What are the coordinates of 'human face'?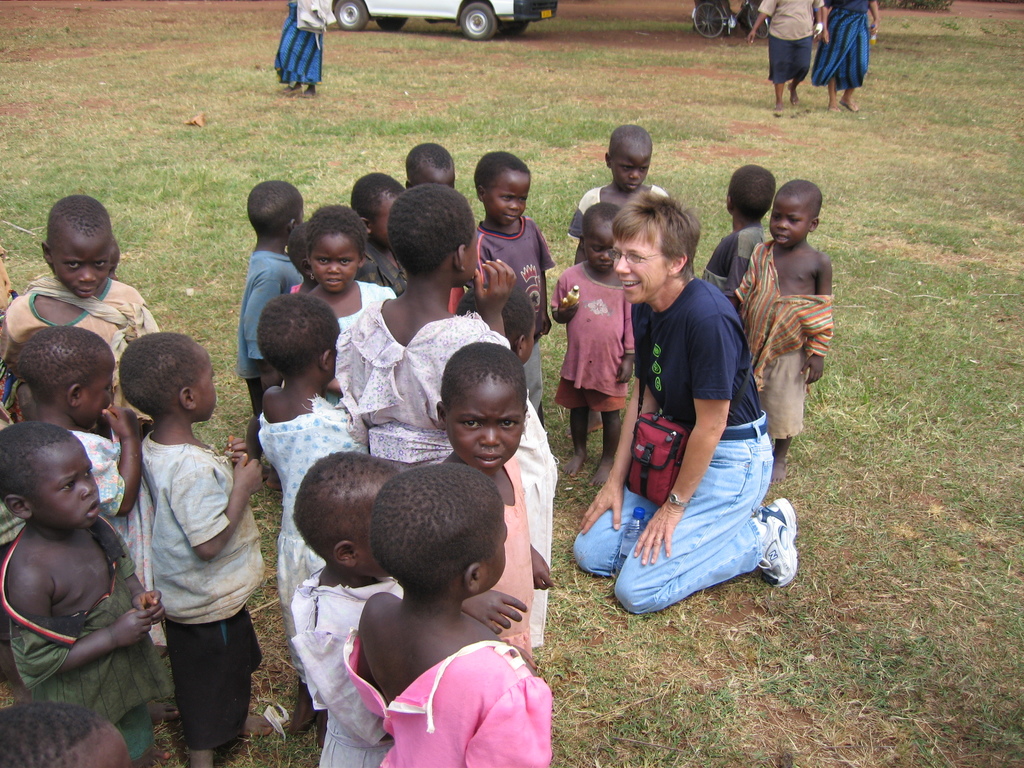
crop(484, 168, 532, 224).
